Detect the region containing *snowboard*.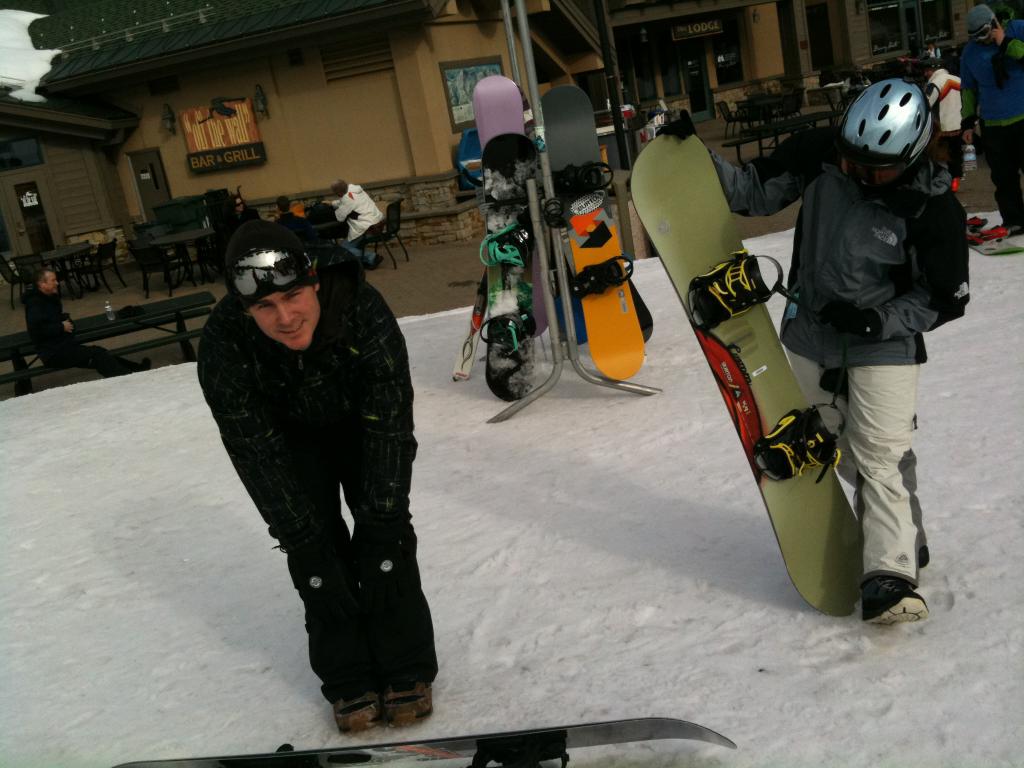
[968,218,1023,253].
